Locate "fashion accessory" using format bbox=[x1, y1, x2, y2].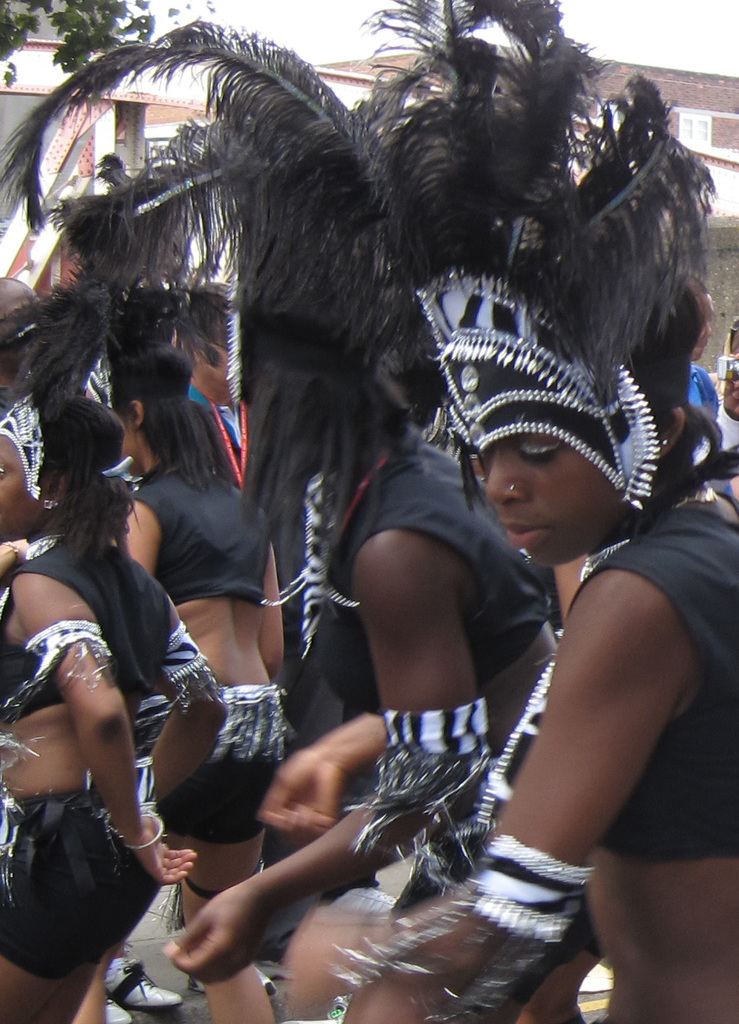
bbox=[104, 280, 241, 396].
